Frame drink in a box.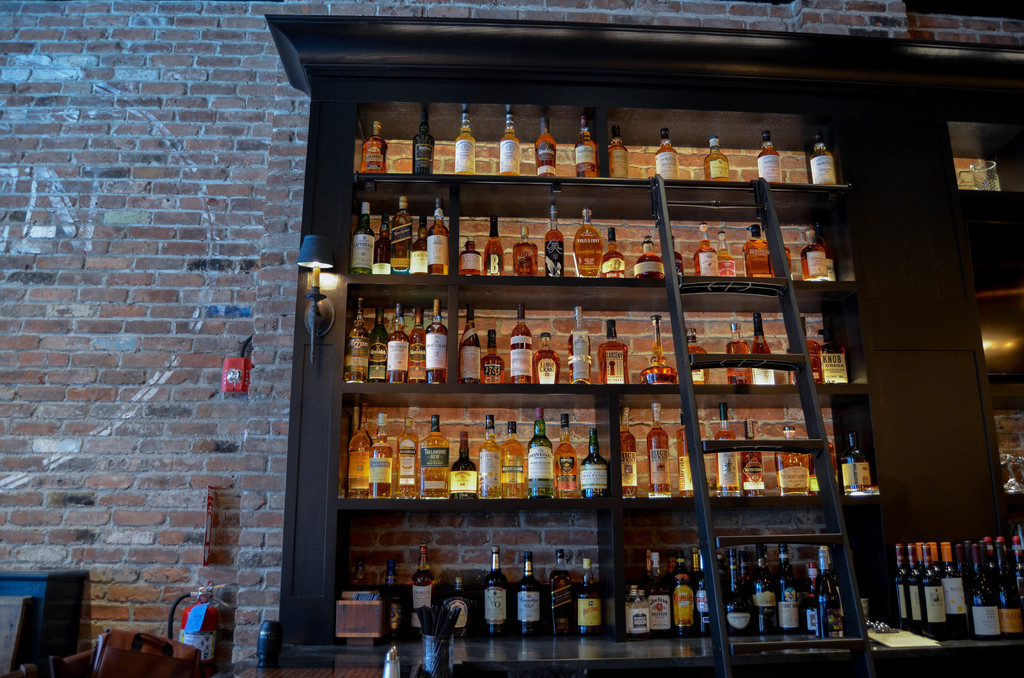
box(806, 133, 834, 181).
